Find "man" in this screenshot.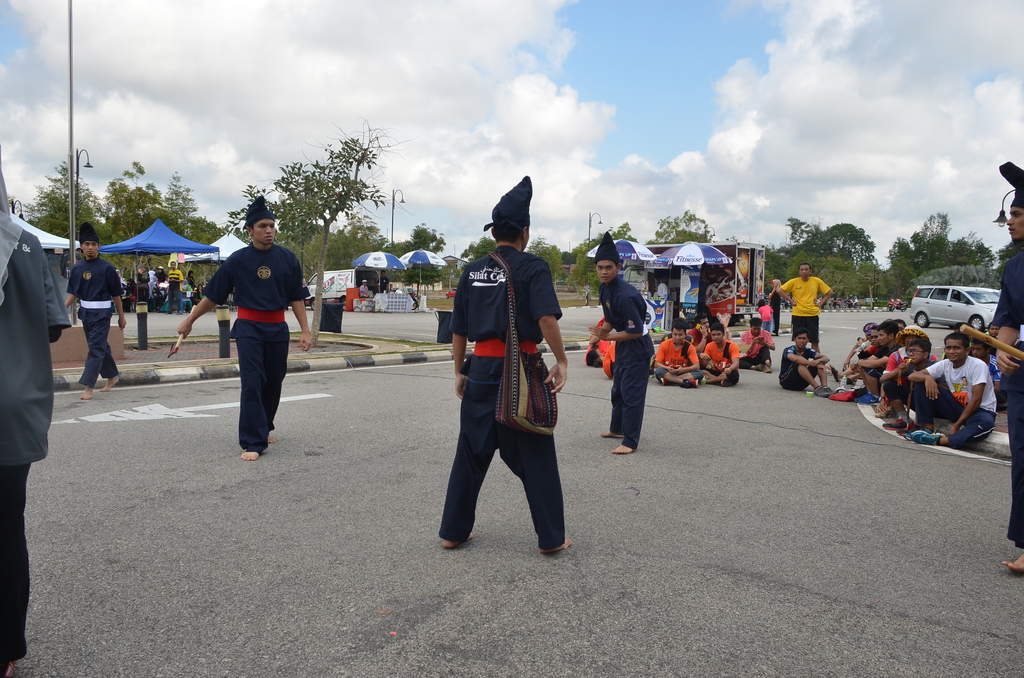
The bounding box for "man" is [left=740, top=318, right=775, bottom=370].
